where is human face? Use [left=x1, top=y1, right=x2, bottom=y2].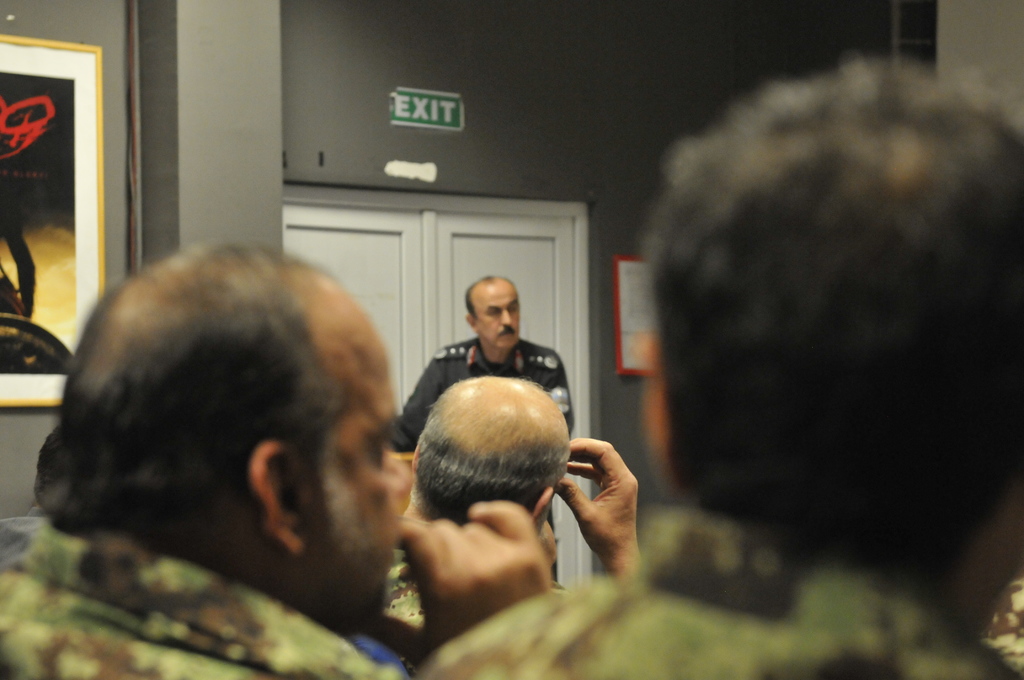
[left=317, top=298, right=412, bottom=614].
